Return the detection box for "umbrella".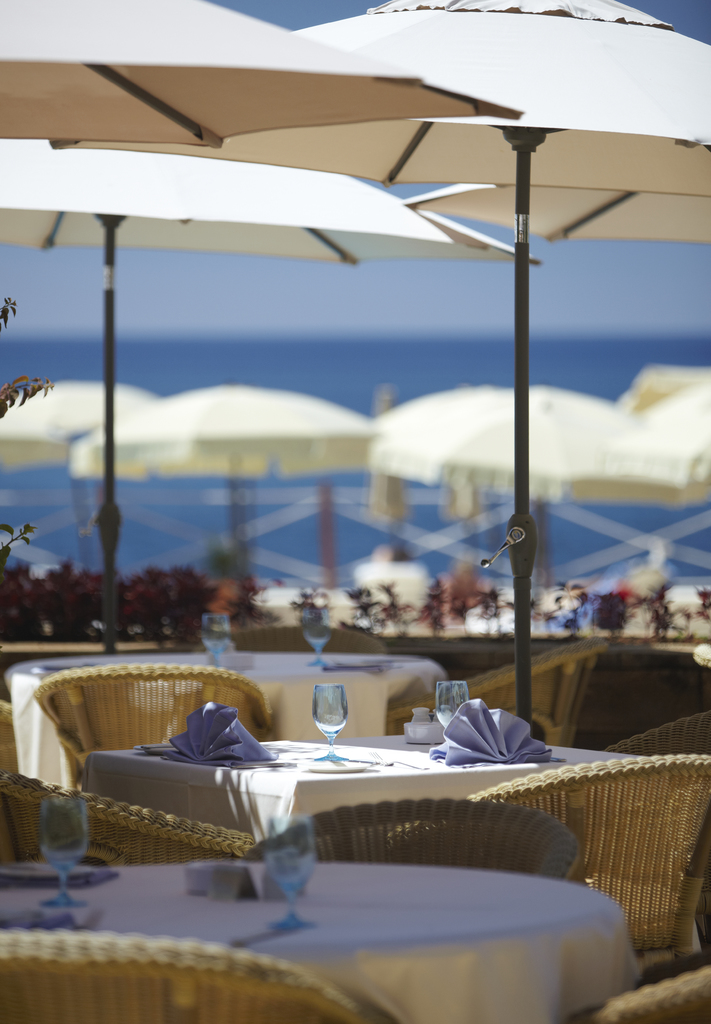
bbox=[370, 386, 700, 515].
